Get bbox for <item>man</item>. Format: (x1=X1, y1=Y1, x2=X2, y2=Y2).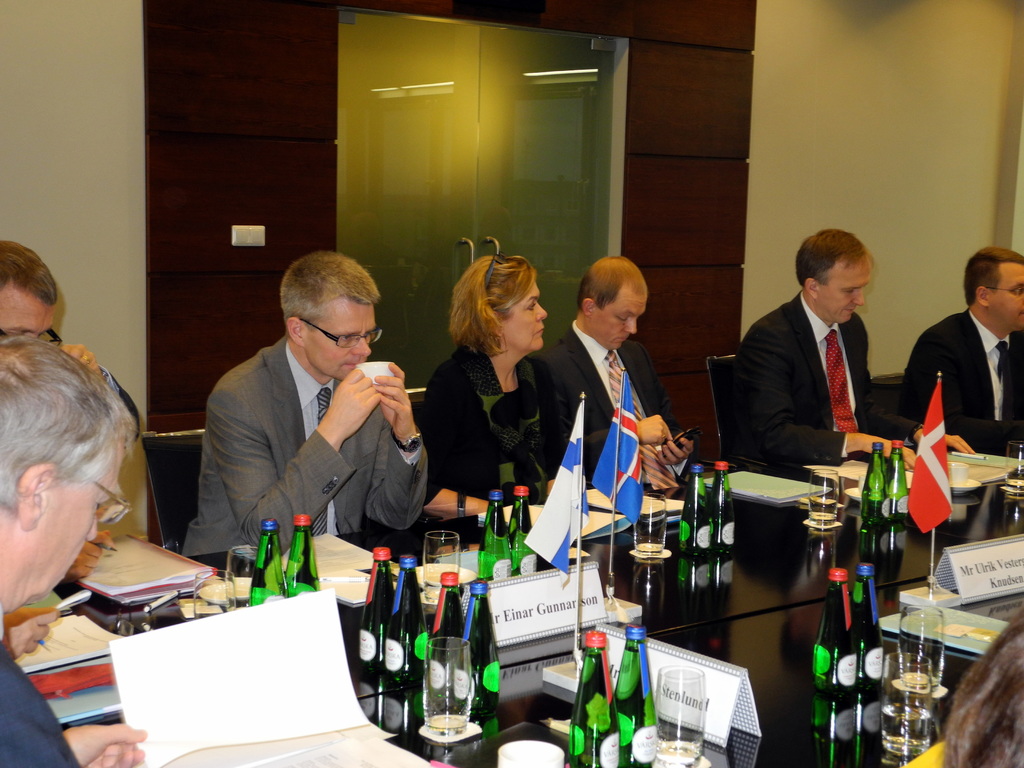
(x1=0, y1=327, x2=149, y2=767).
